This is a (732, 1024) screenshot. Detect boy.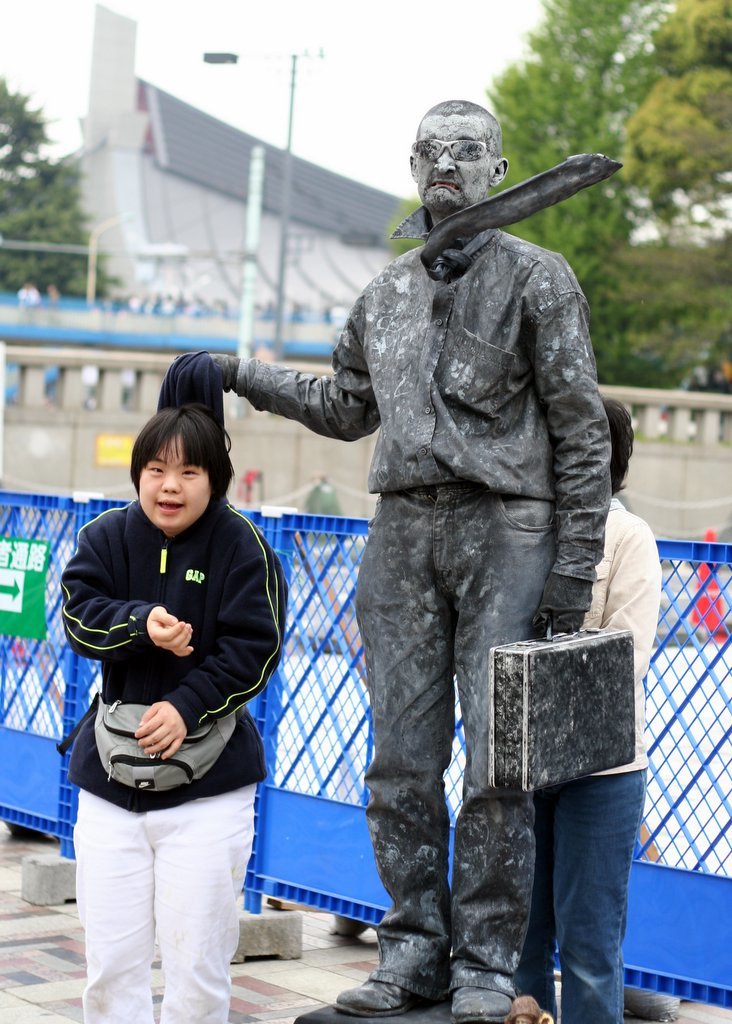
x1=518, y1=402, x2=668, y2=1023.
